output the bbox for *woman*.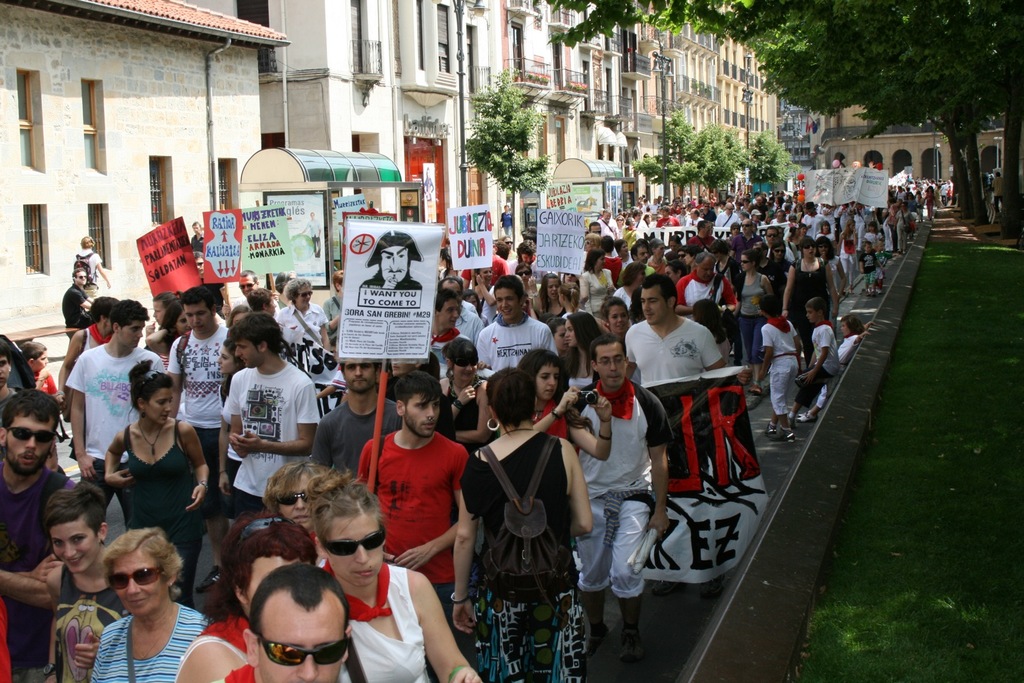
(x1=559, y1=311, x2=609, y2=371).
